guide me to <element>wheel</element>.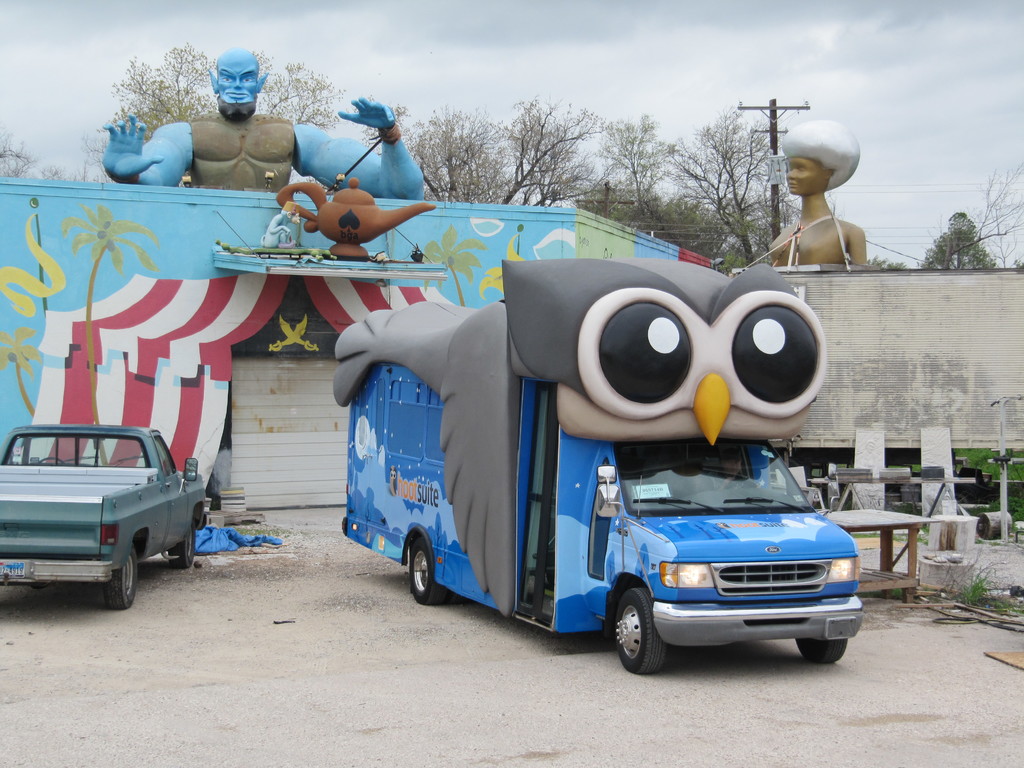
Guidance: (left=796, top=640, right=846, bottom=662).
